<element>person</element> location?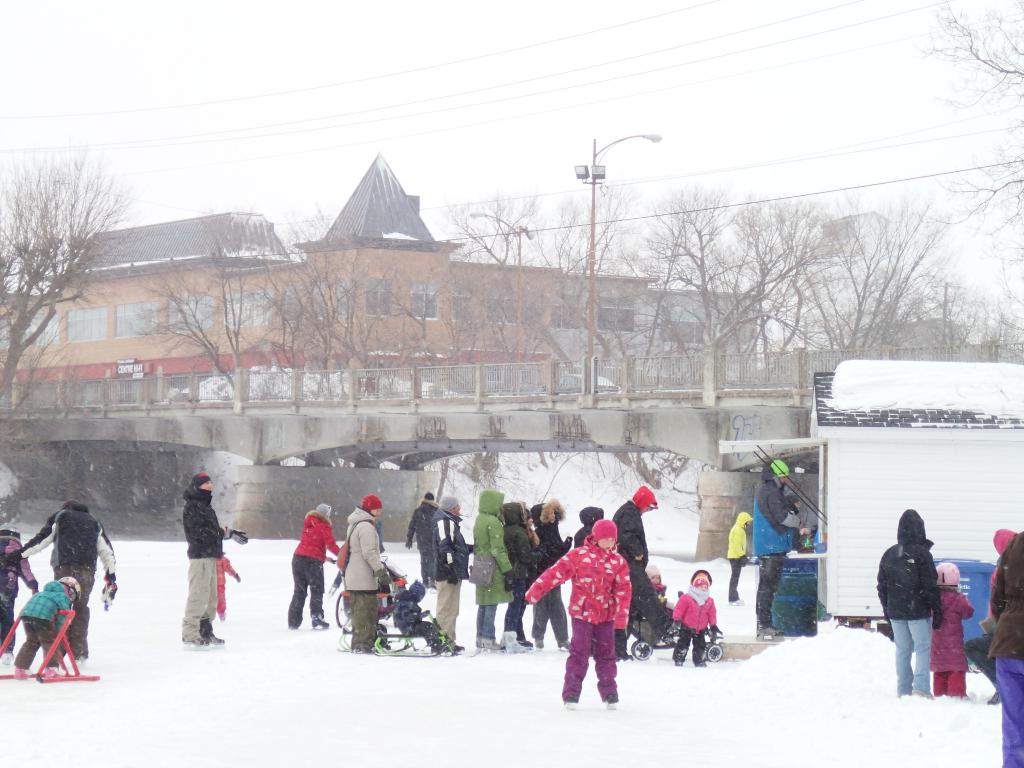
(x1=539, y1=500, x2=635, y2=707)
